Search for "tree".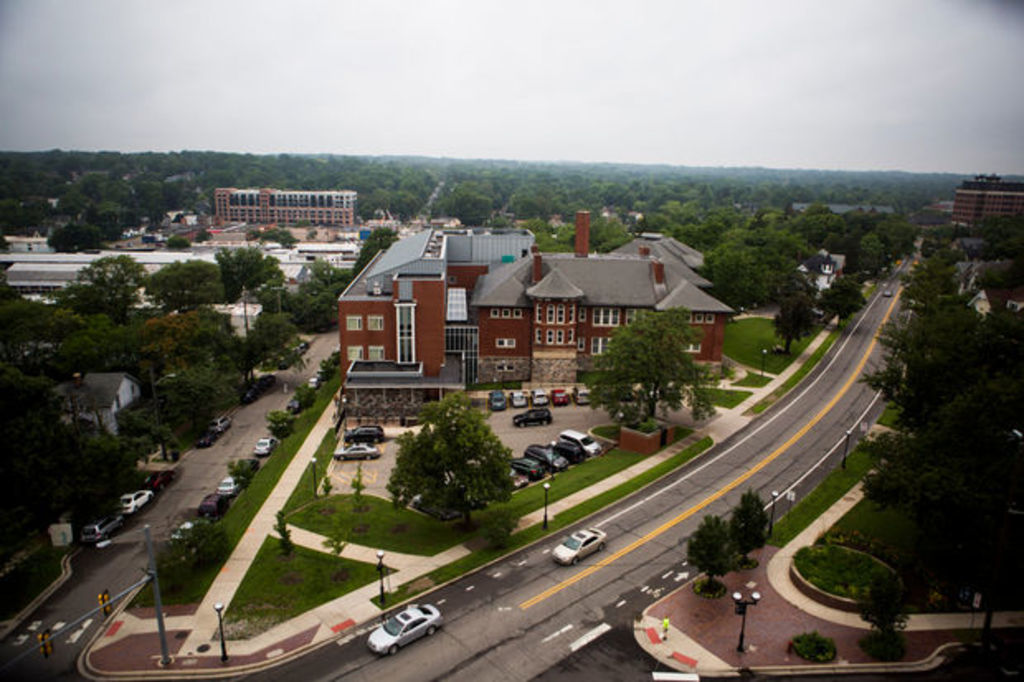
Found at l=71, t=253, r=139, b=309.
